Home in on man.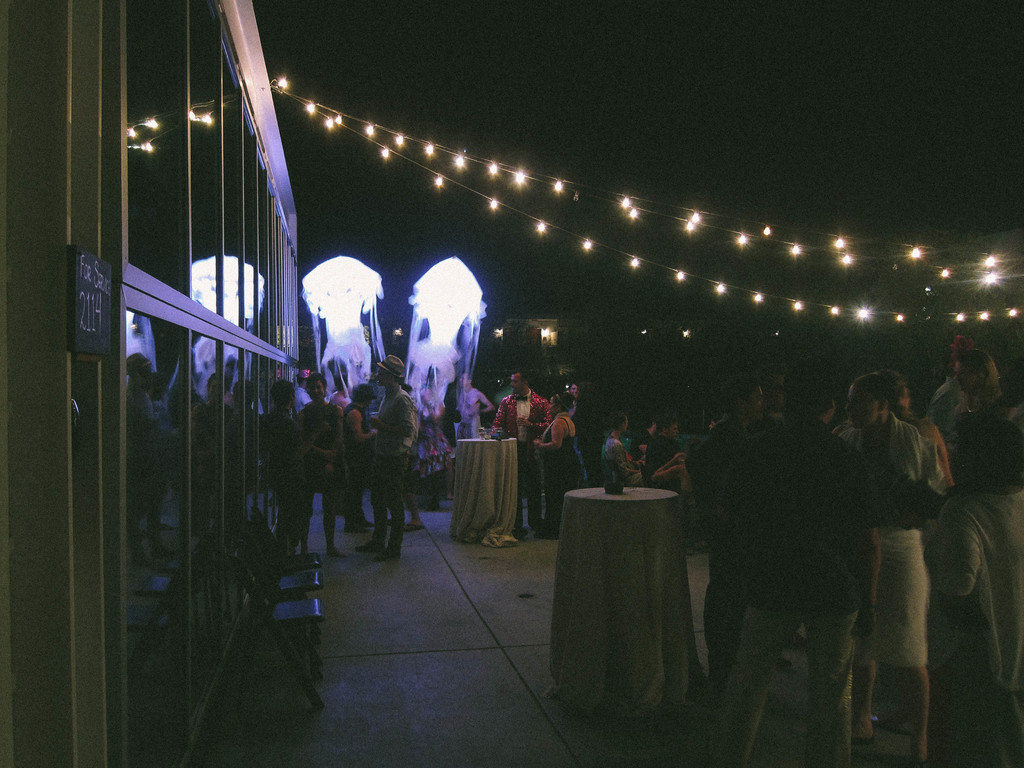
Homed in at pyautogui.locateOnScreen(487, 368, 548, 540).
